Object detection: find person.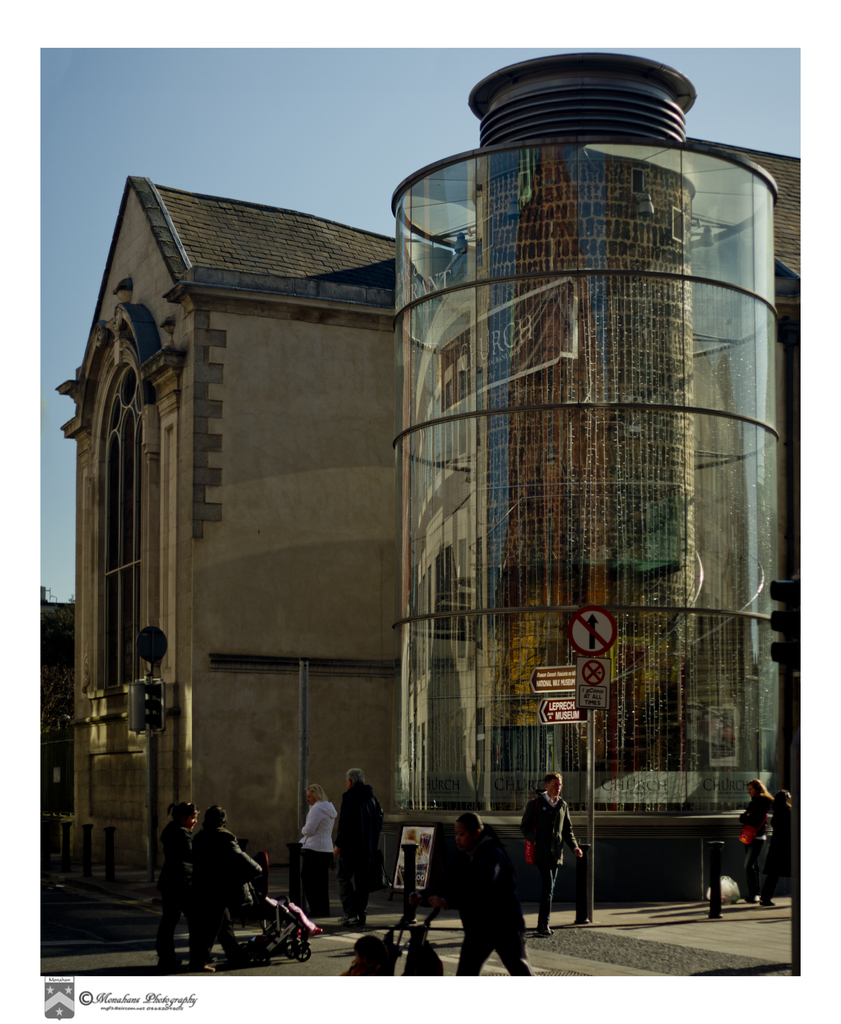
bbox=[295, 784, 340, 906].
